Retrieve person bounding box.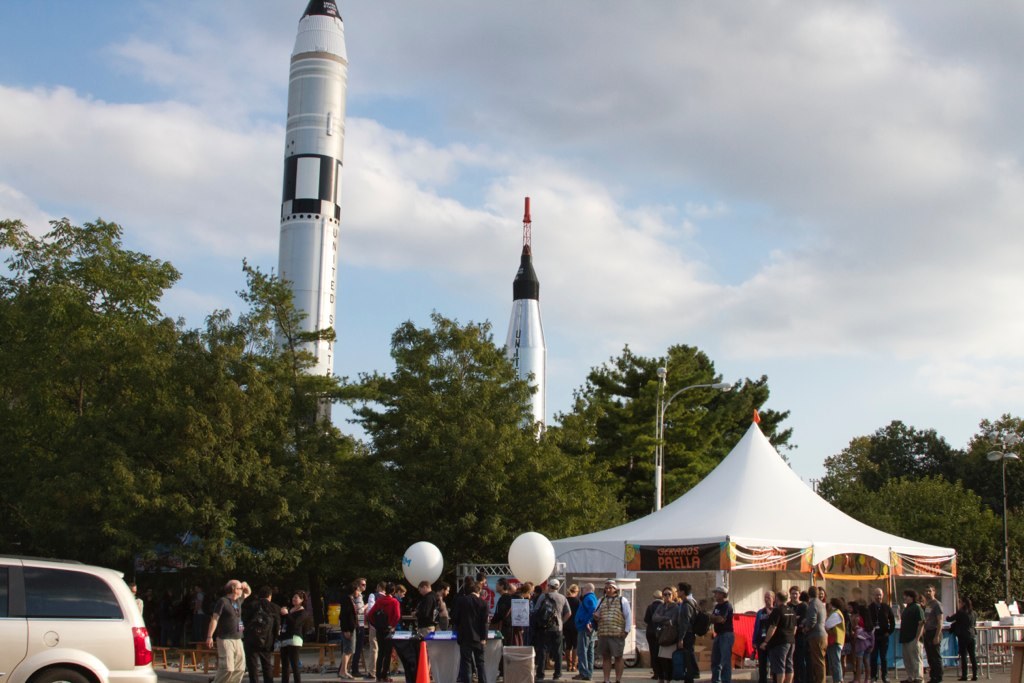
Bounding box: {"left": 851, "top": 610, "right": 871, "bottom": 682}.
